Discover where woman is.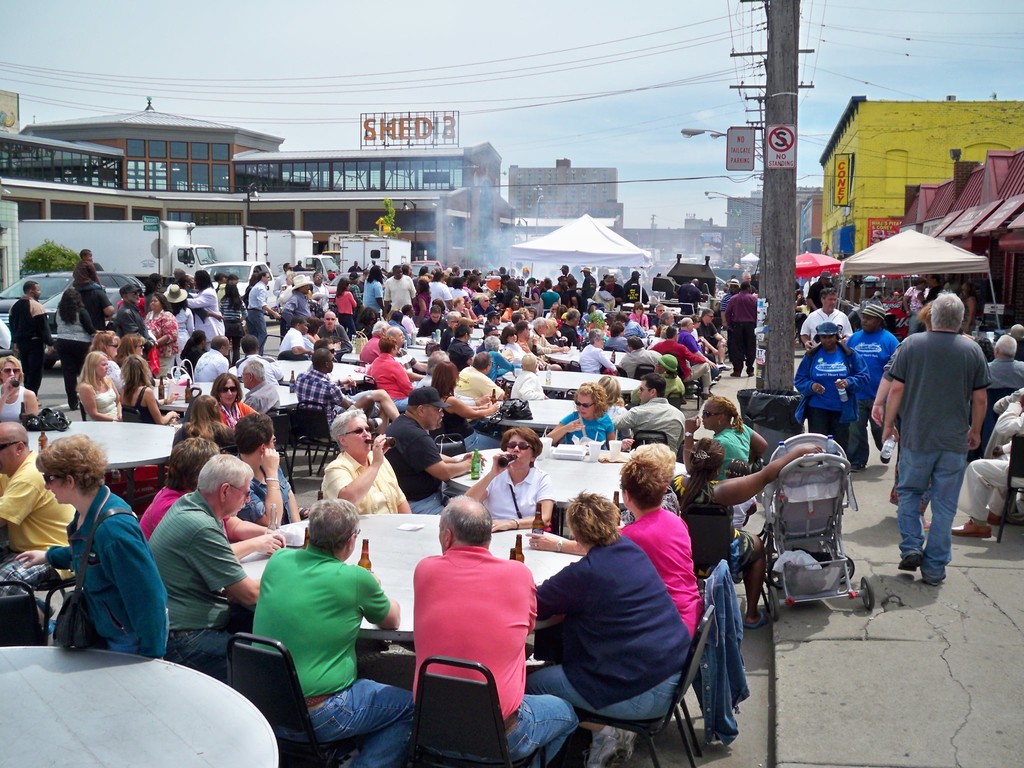
Discovered at [180, 393, 231, 453].
